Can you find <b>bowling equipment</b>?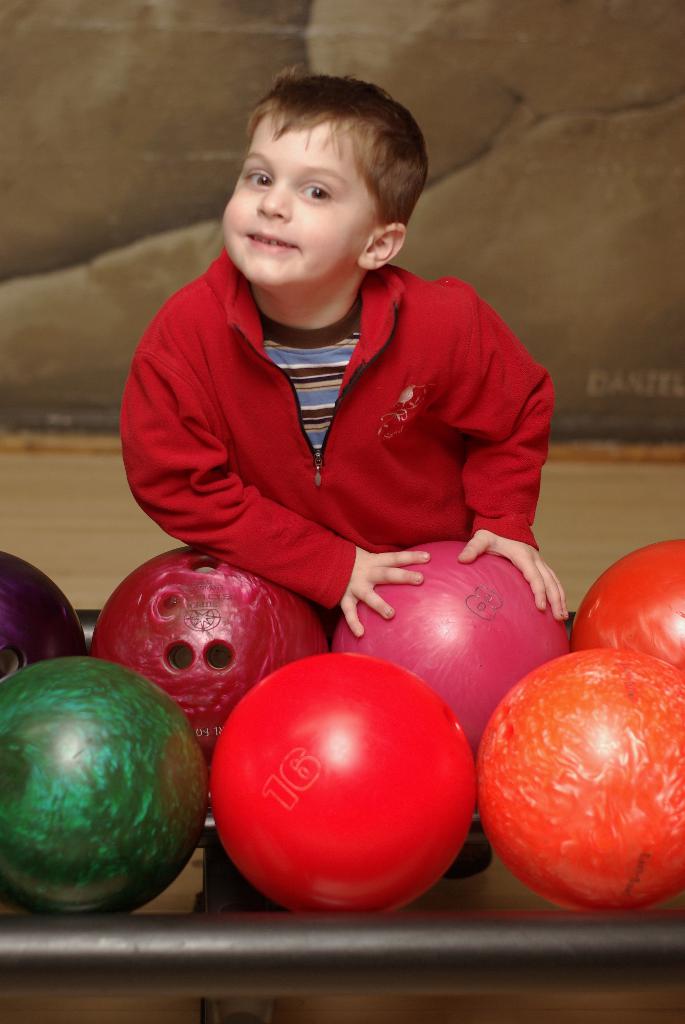
Yes, bounding box: box(206, 653, 471, 923).
